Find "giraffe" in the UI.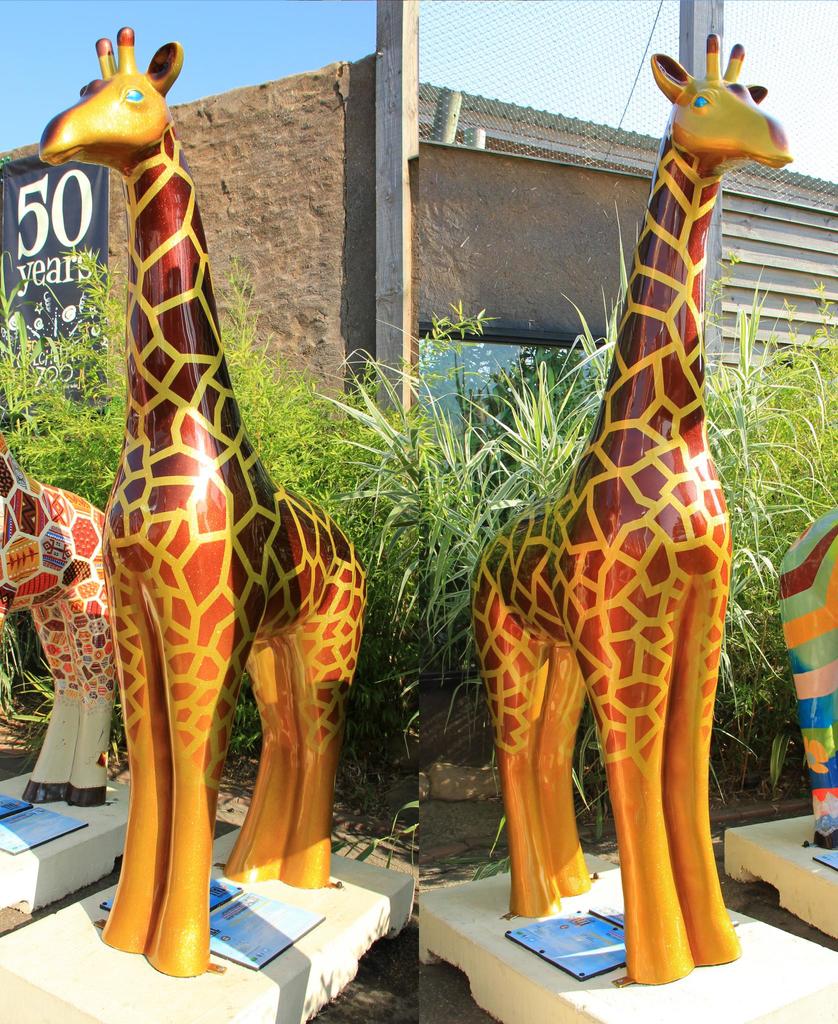
UI element at box(38, 29, 371, 973).
